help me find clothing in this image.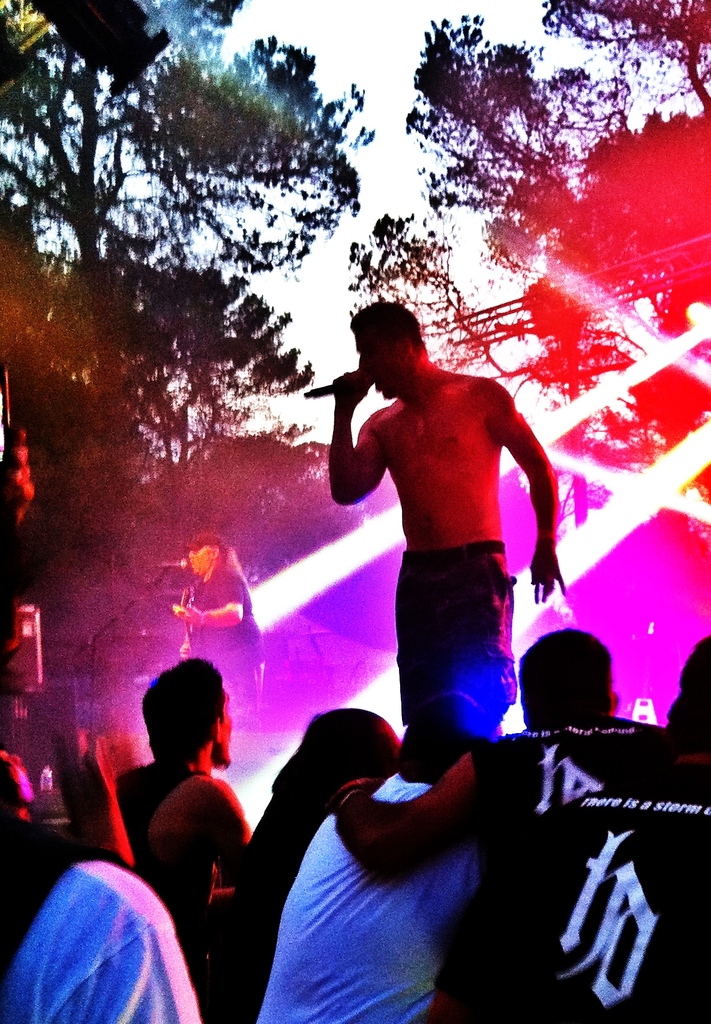
Found it: (111, 755, 243, 952).
